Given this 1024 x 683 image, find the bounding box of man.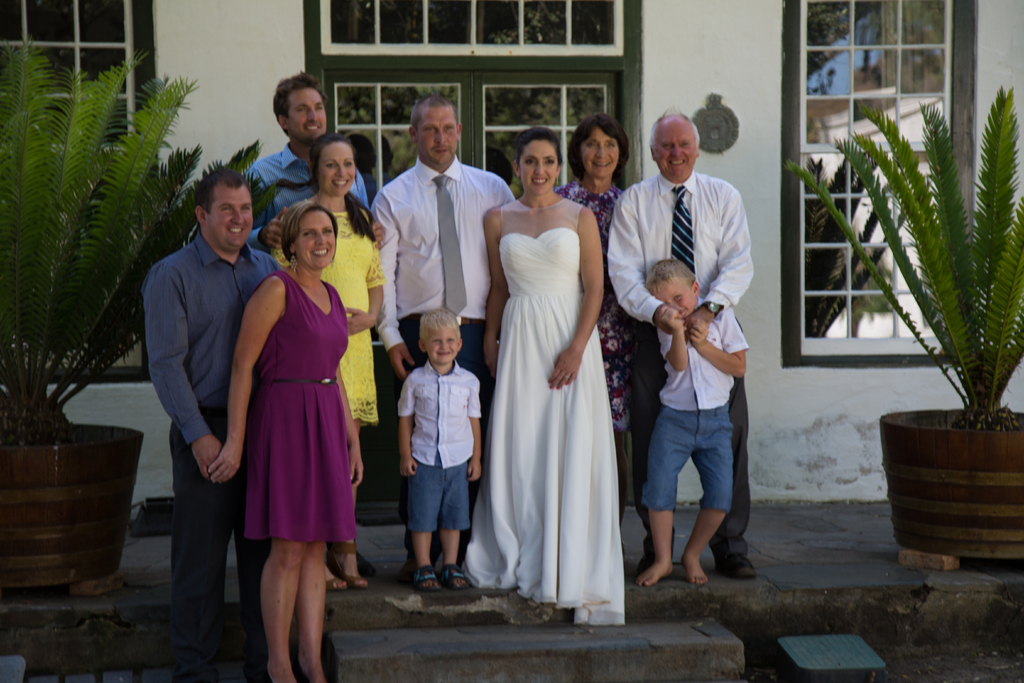
605 111 753 577.
